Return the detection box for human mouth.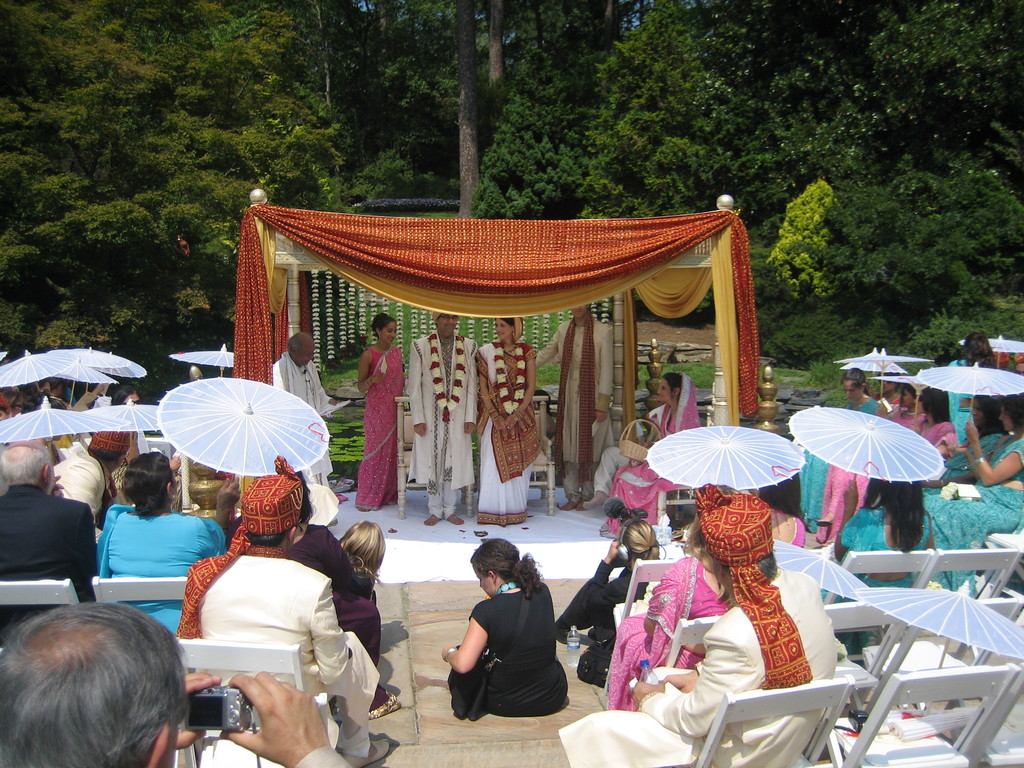
region(847, 394, 854, 401).
